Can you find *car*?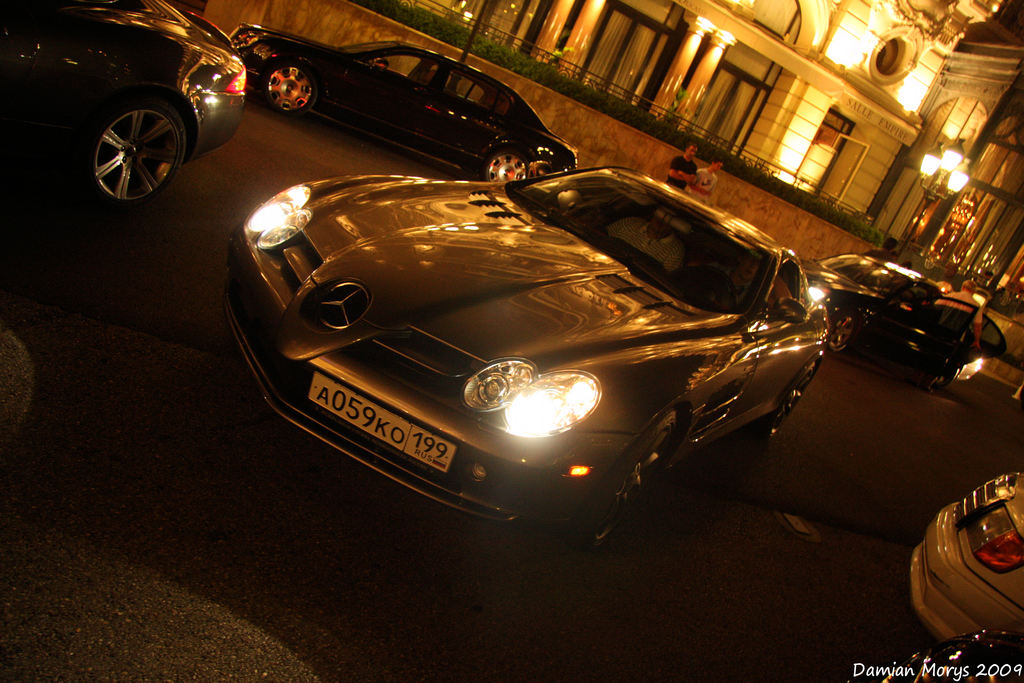
Yes, bounding box: x1=0, y1=0, x2=244, y2=210.
